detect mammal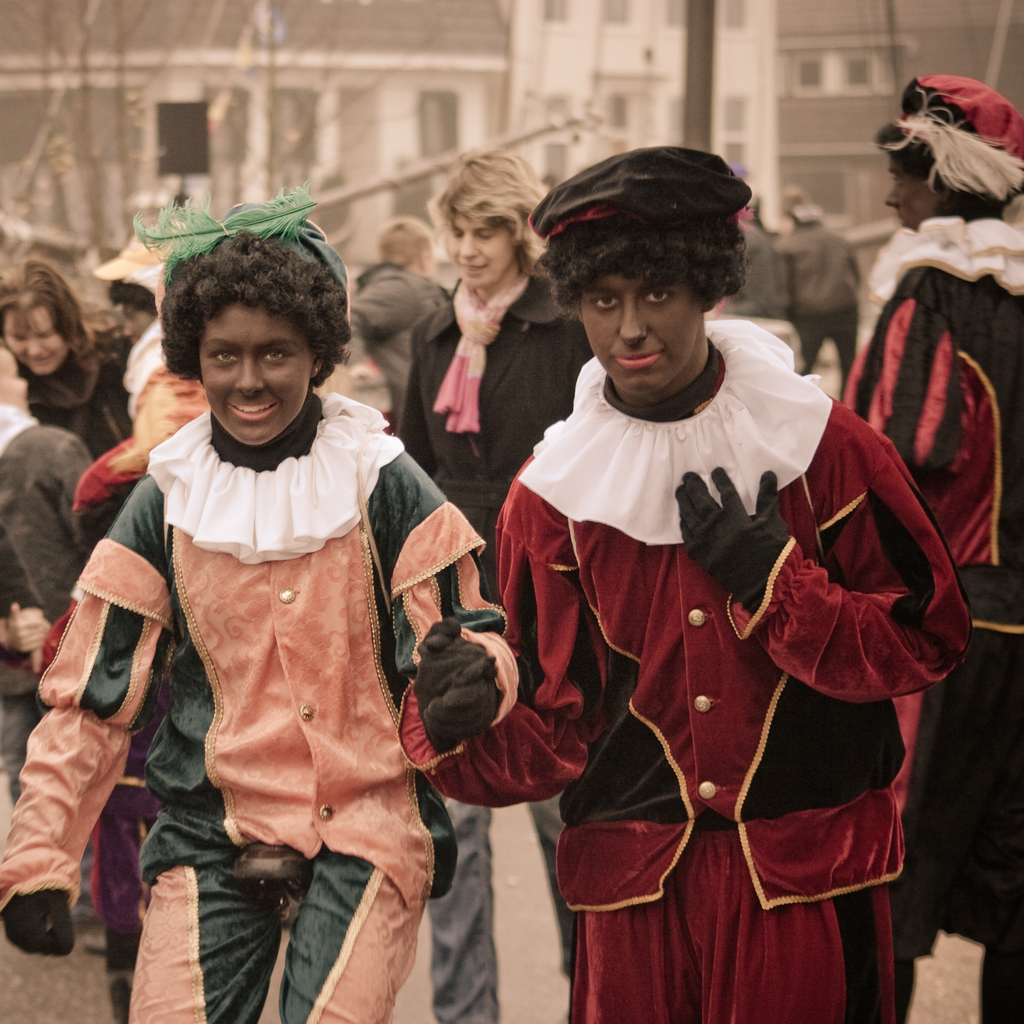
bbox(0, 351, 112, 953)
